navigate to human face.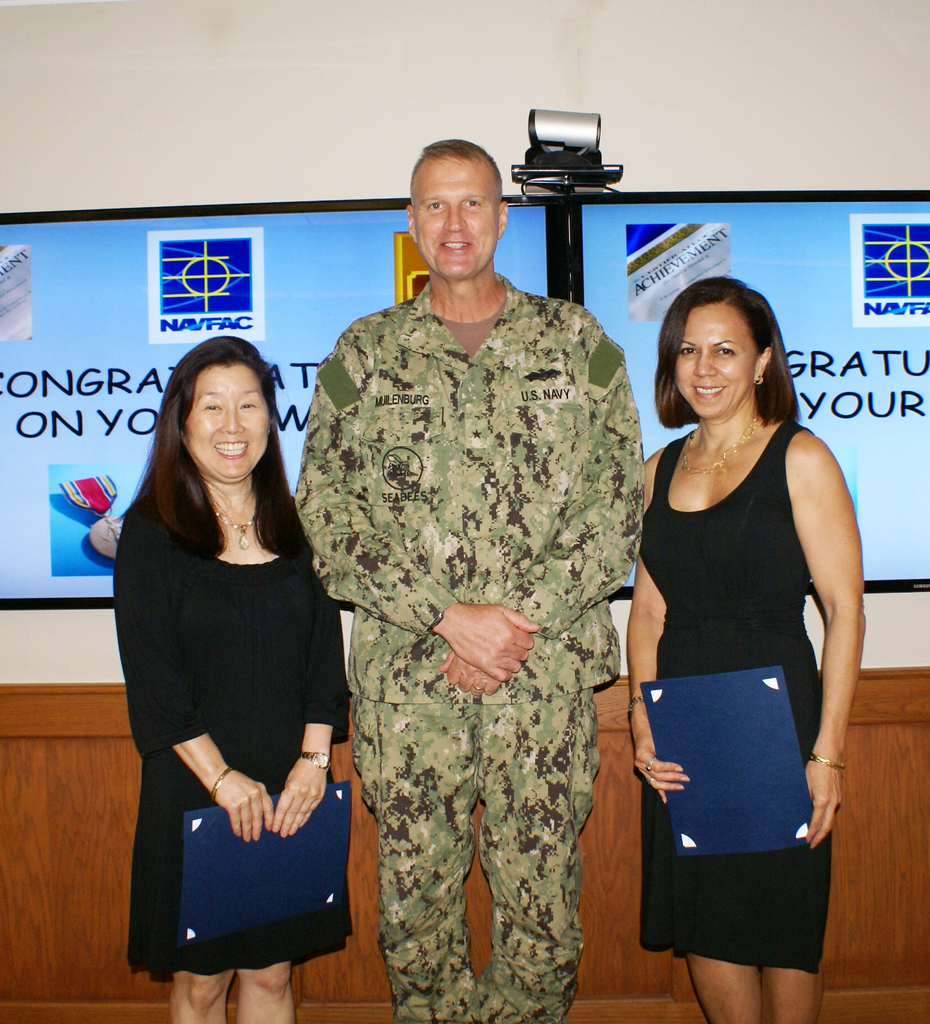
Navigation target: bbox=[671, 299, 757, 410].
